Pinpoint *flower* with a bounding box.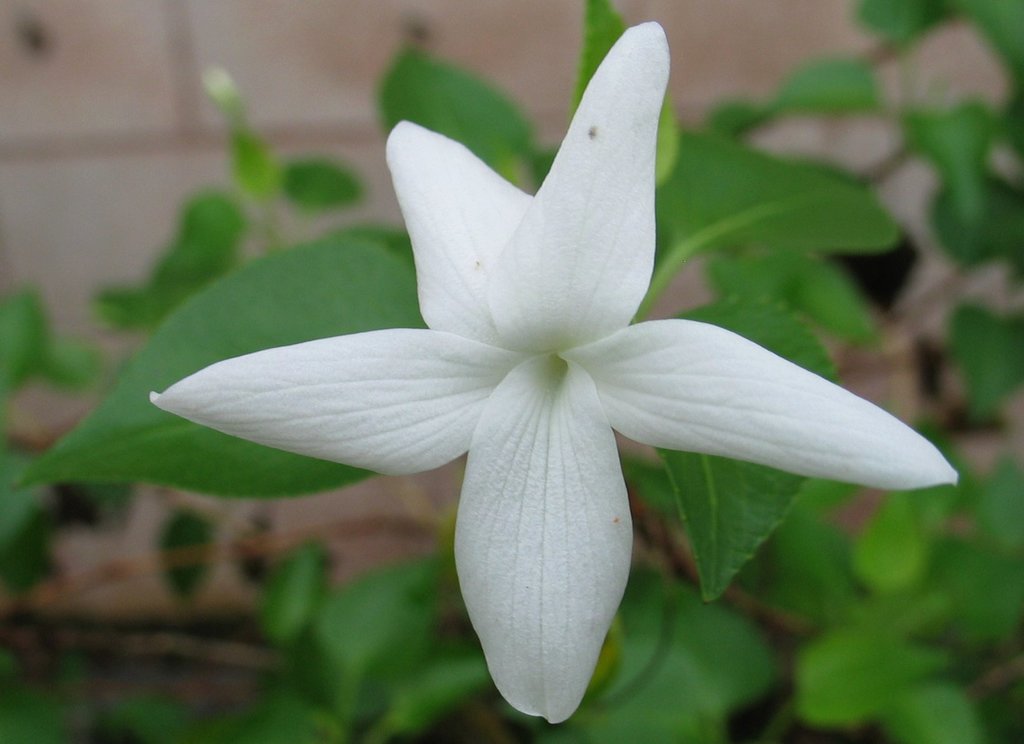
(113, 22, 961, 702).
